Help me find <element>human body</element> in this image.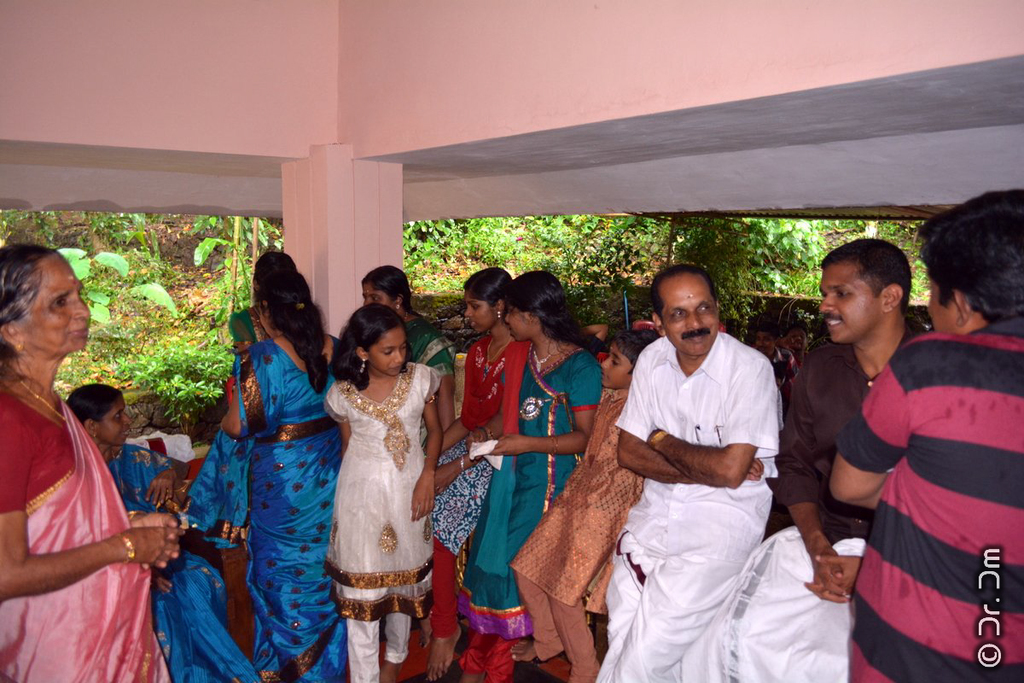
Found it: {"x1": 0, "y1": 371, "x2": 187, "y2": 682}.
